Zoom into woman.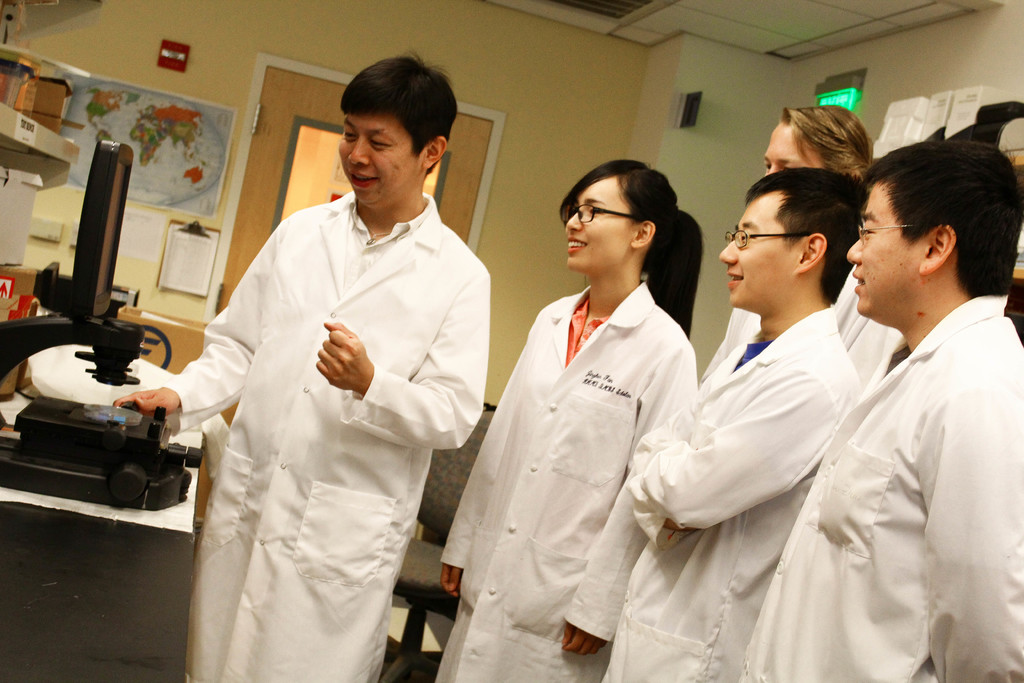
Zoom target: 695:102:886:420.
